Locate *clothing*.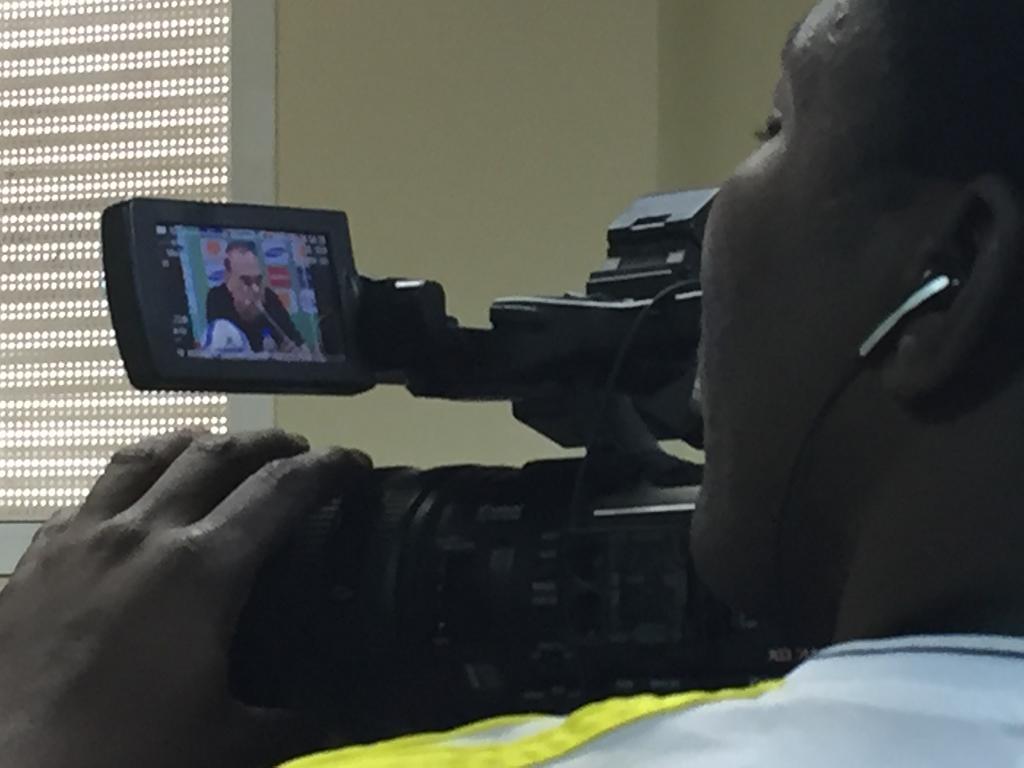
Bounding box: bbox=(209, 286, 306, 351).
